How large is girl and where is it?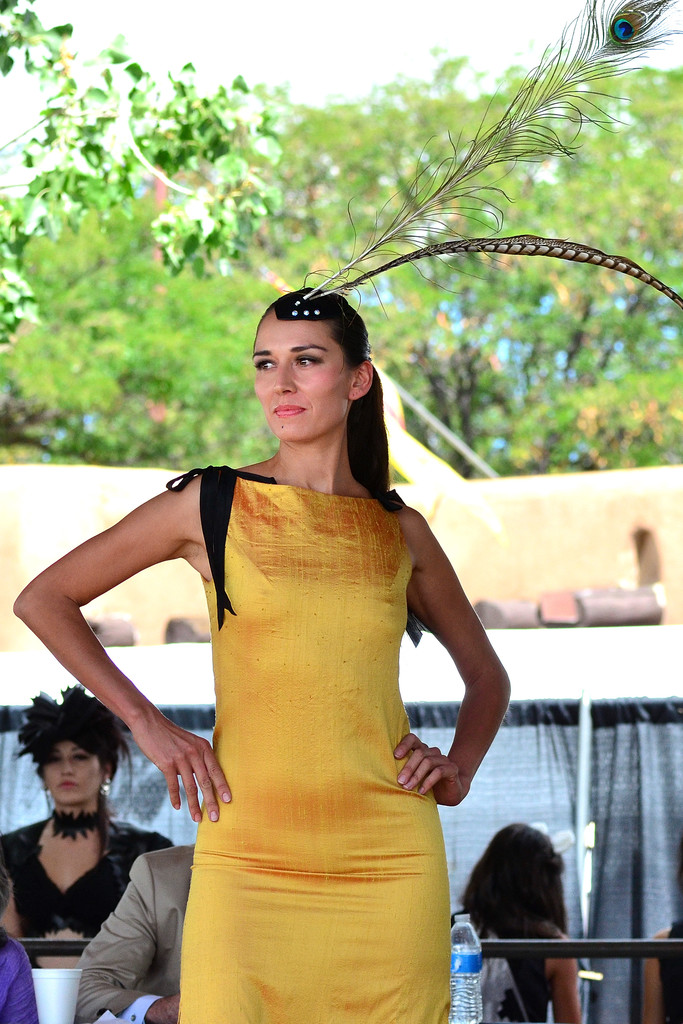
Bounding box: [x1=446, y1=825, x2=588, y2=1023].
